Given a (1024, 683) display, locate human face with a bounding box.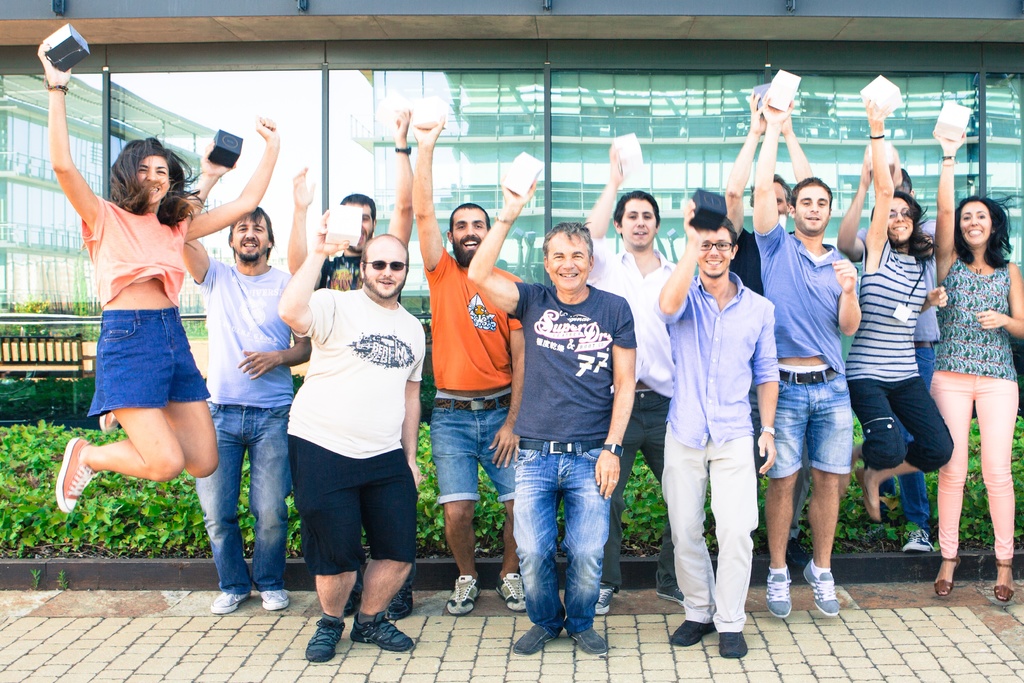
Located: region(230, 215, 269, 258).
